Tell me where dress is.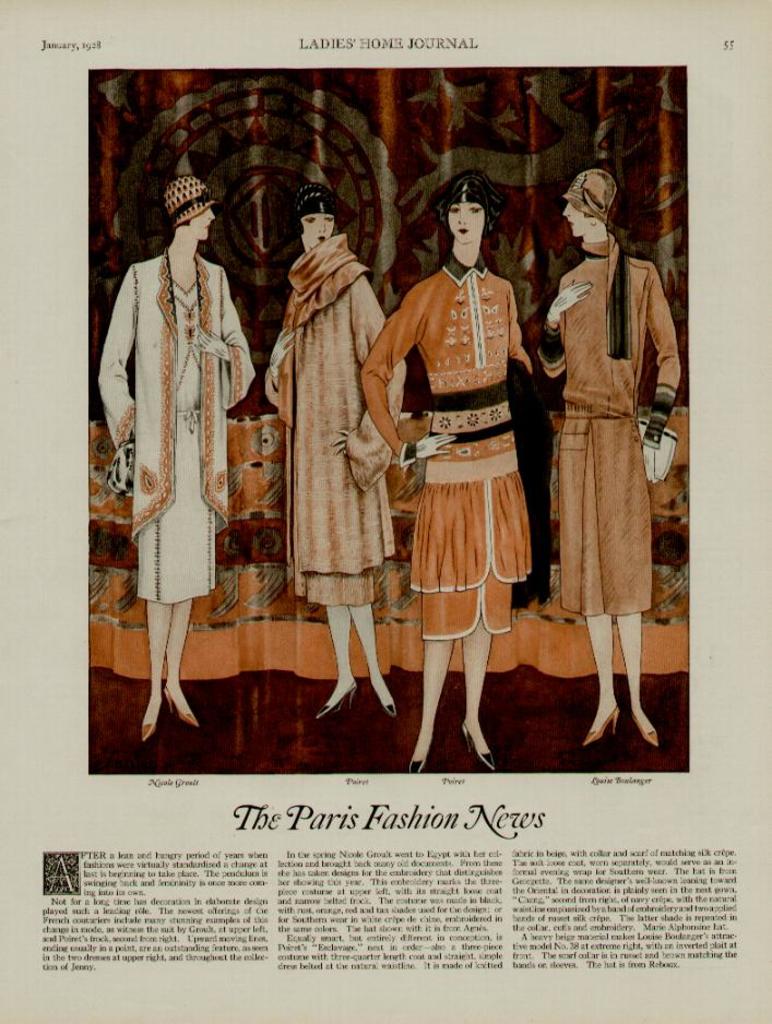
dress is at [left=358, top=253, right=532, bottom=638].
